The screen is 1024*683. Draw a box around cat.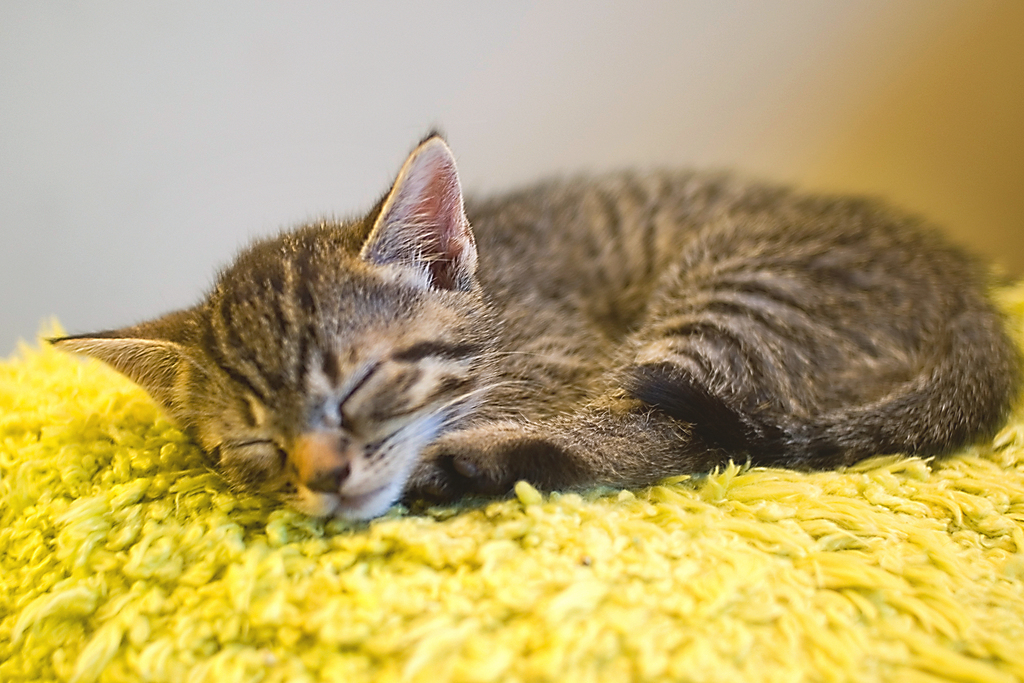
40:119:1020:531.
